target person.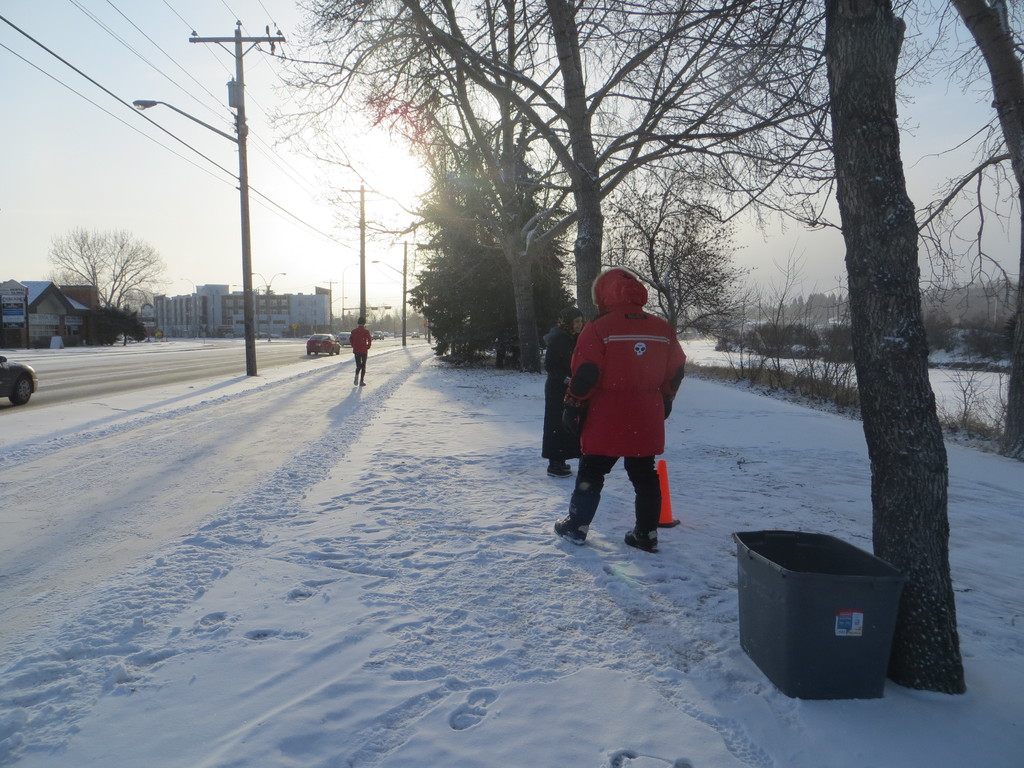
Target region: select_region(561, 267, 684, 552).
